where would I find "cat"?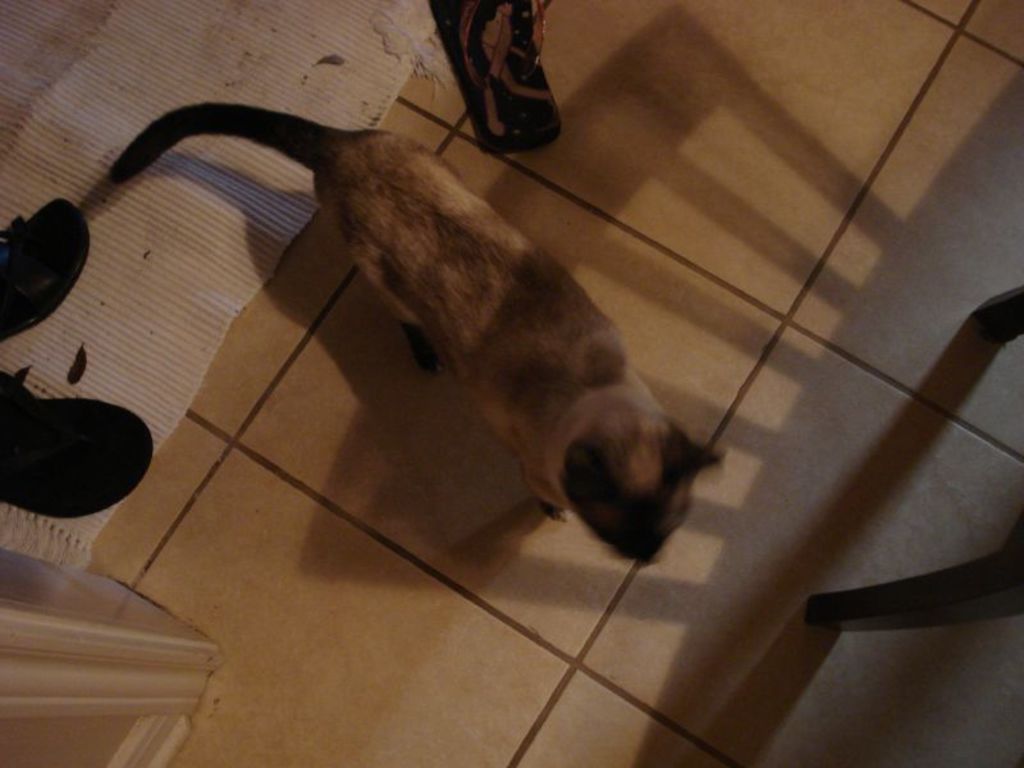
At box=[101, 104, 728, 571].
